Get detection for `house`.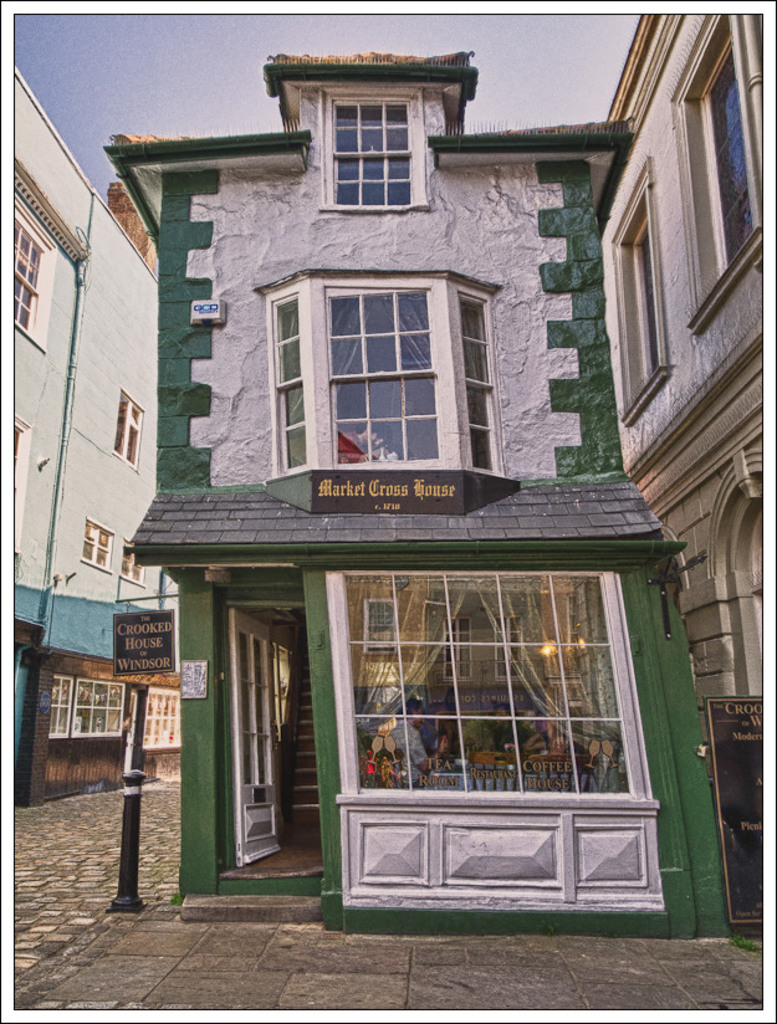
Detection: 97:41:737:936.
